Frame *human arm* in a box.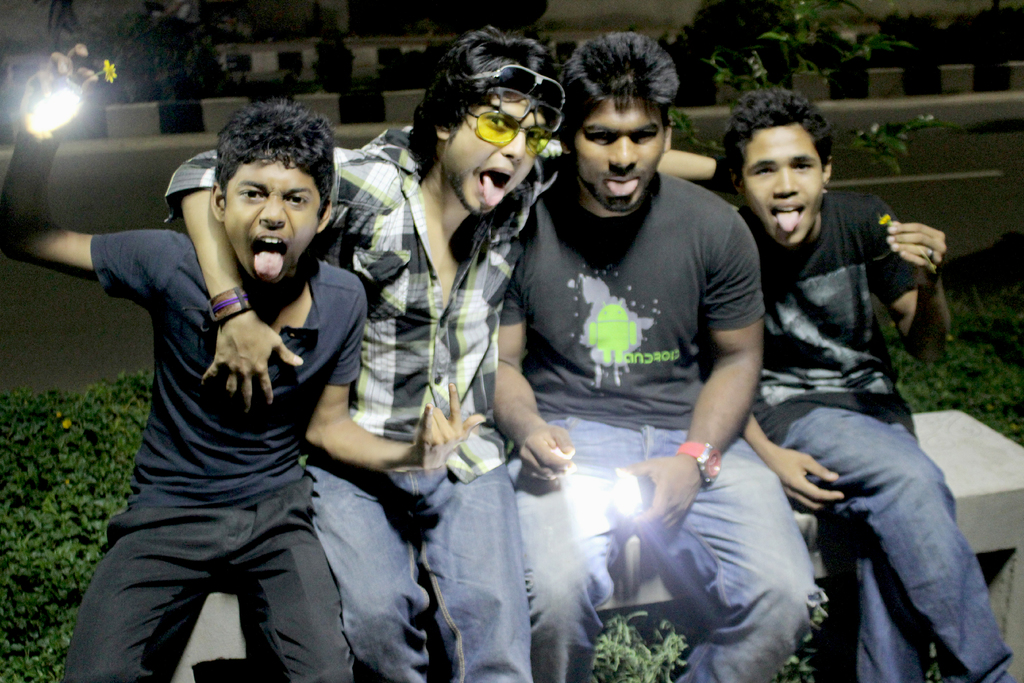
{"left": 299, "top": 272, "right": 485, "bottom": 476}.
